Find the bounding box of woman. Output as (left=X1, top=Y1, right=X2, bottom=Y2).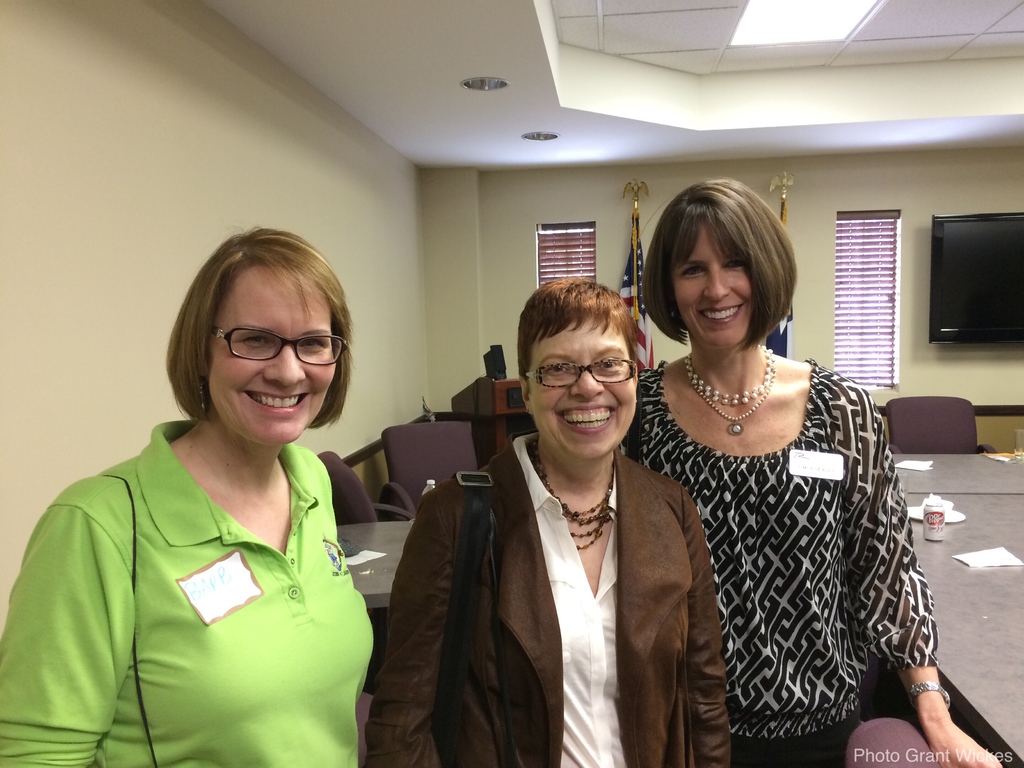
(left=623, top=187, right=930, bottom=761).
